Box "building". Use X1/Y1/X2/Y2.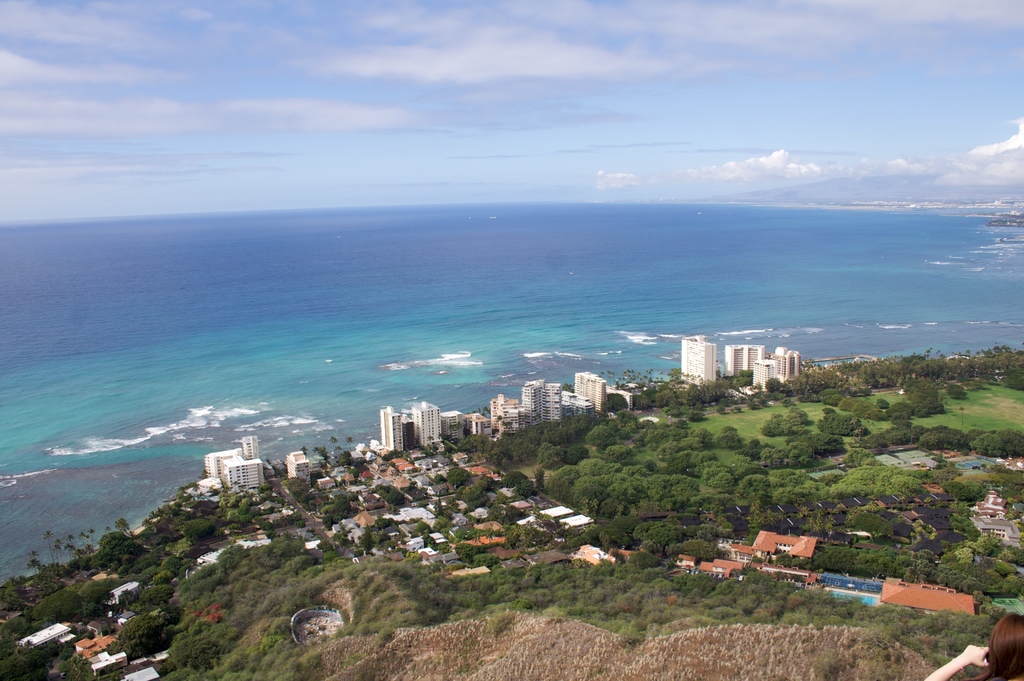
679/336/719/389.
